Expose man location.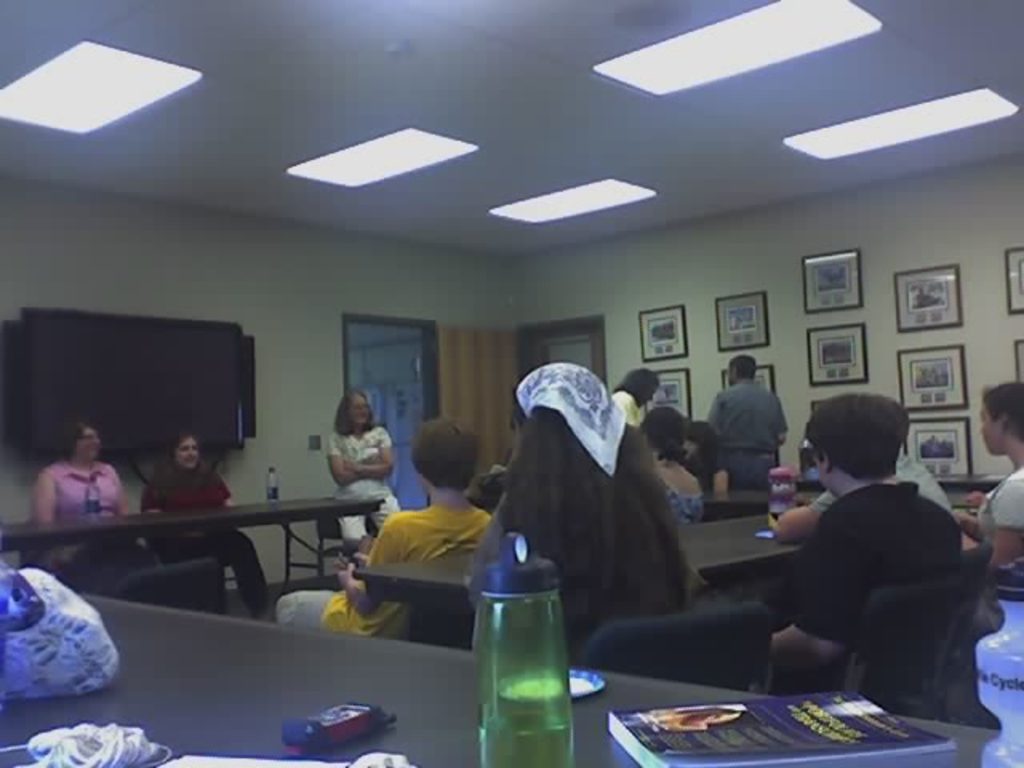
Exposed at crop(270, 418, 496, 645).
